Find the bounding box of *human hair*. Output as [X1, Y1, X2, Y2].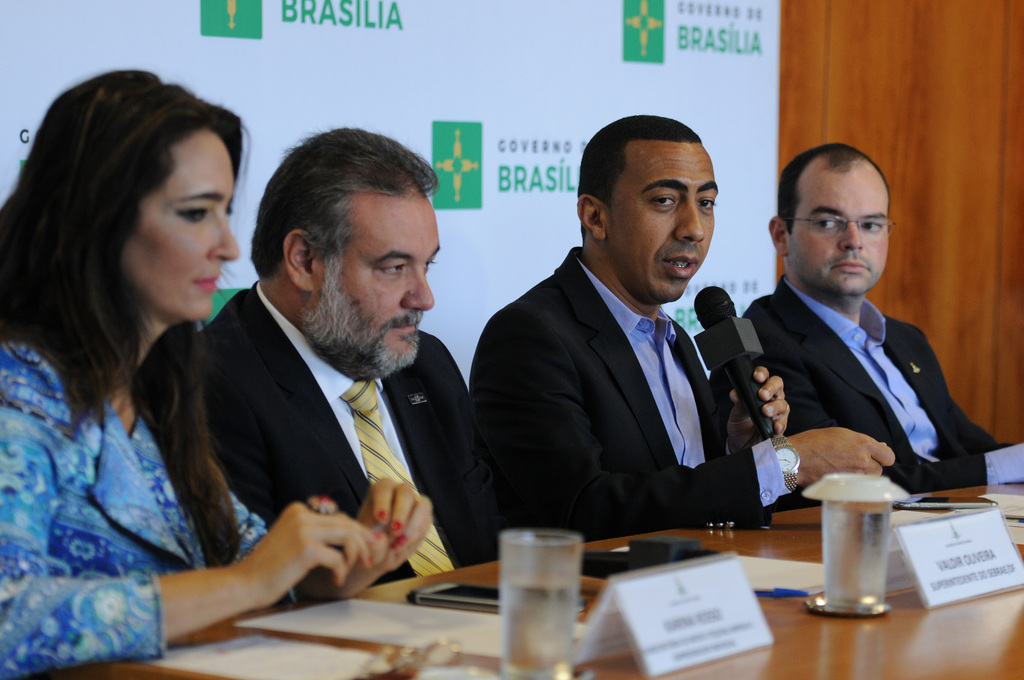
[779, 140, 892, 234].
